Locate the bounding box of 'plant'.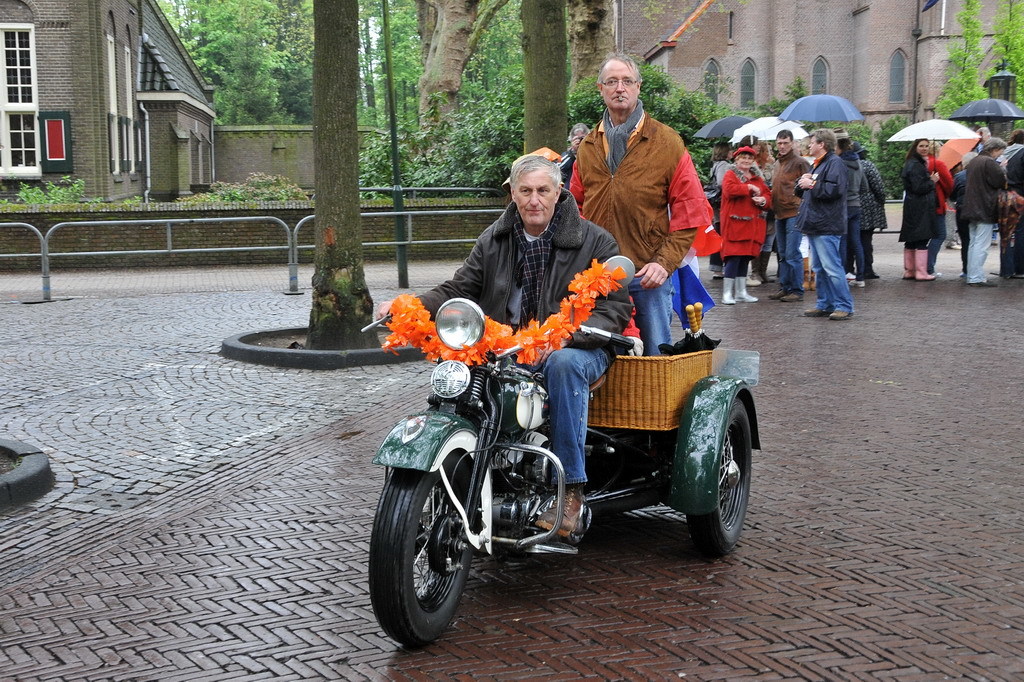
Bounding box: left=562, top=69, right=599, bottom=116.
